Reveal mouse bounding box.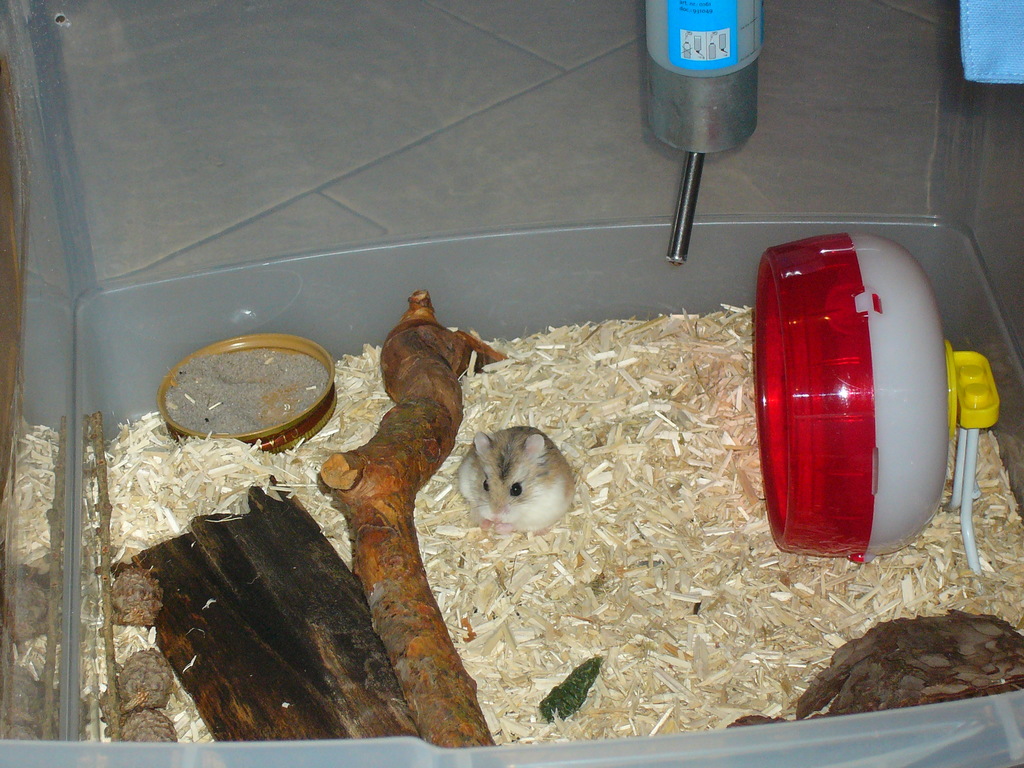
Revealed: x1=450 y1=423 x2=578 y2=528.
